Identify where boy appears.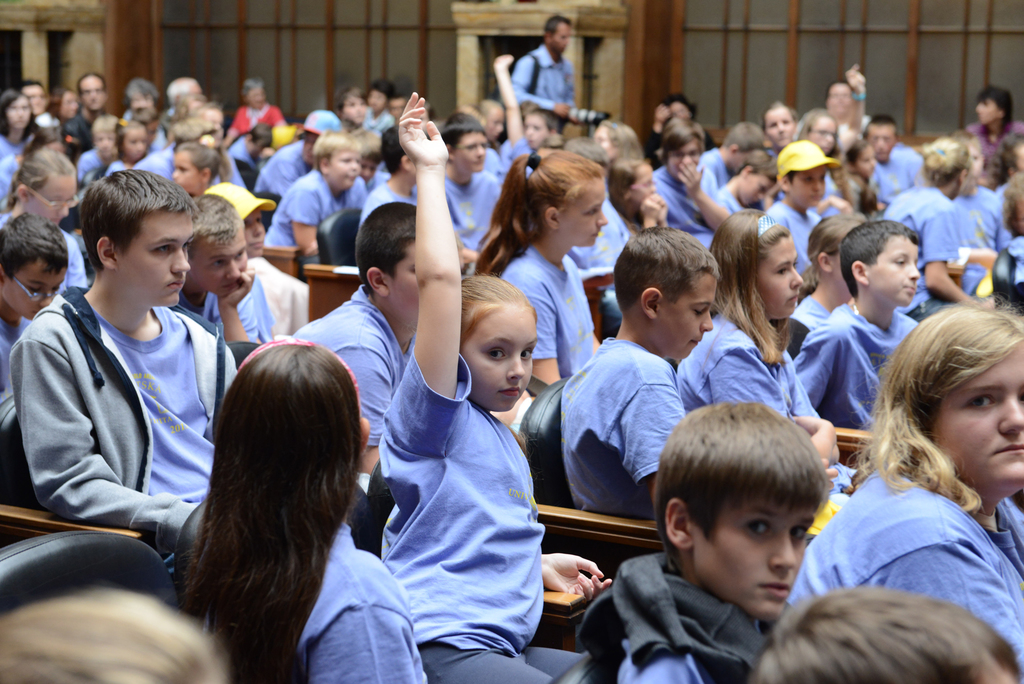
Appears at crop(654, 115, 729, 234).
